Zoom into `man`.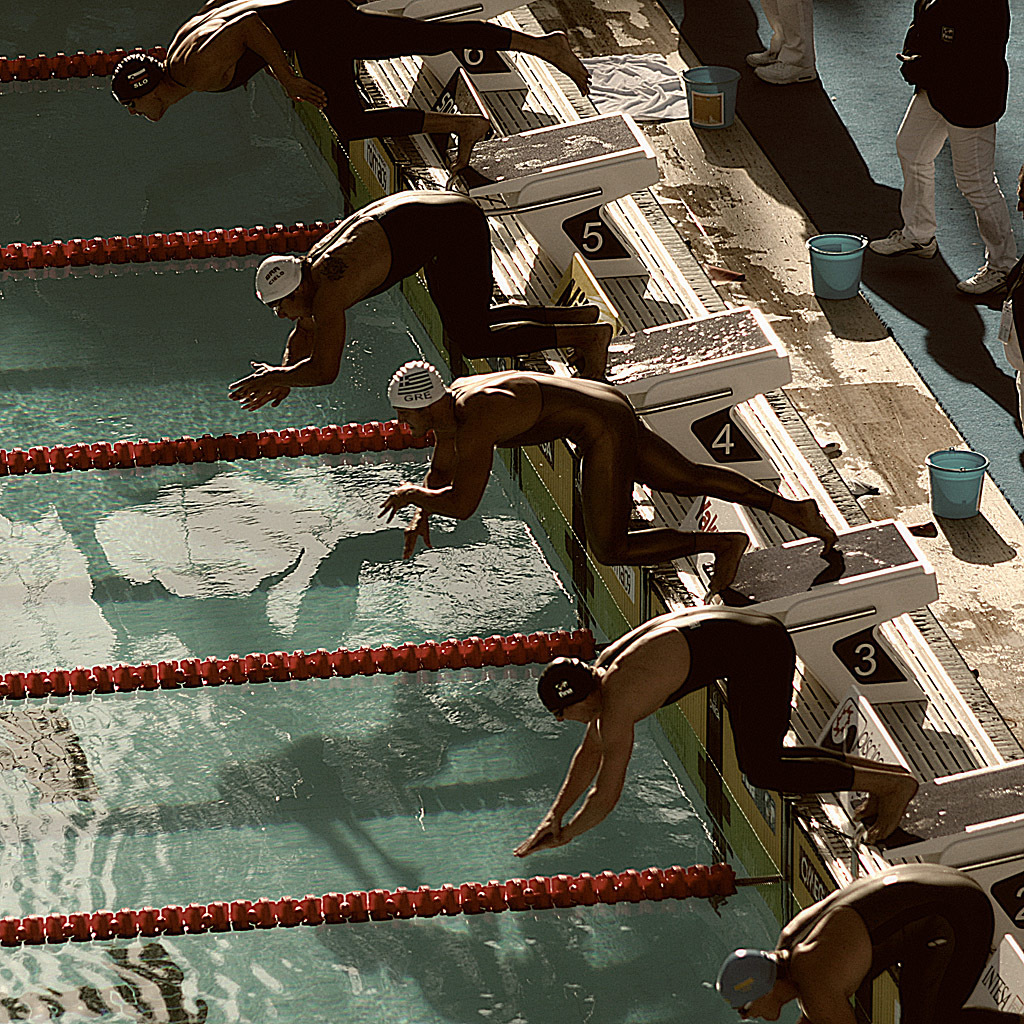
Zoom target: 328:305:791:654.
